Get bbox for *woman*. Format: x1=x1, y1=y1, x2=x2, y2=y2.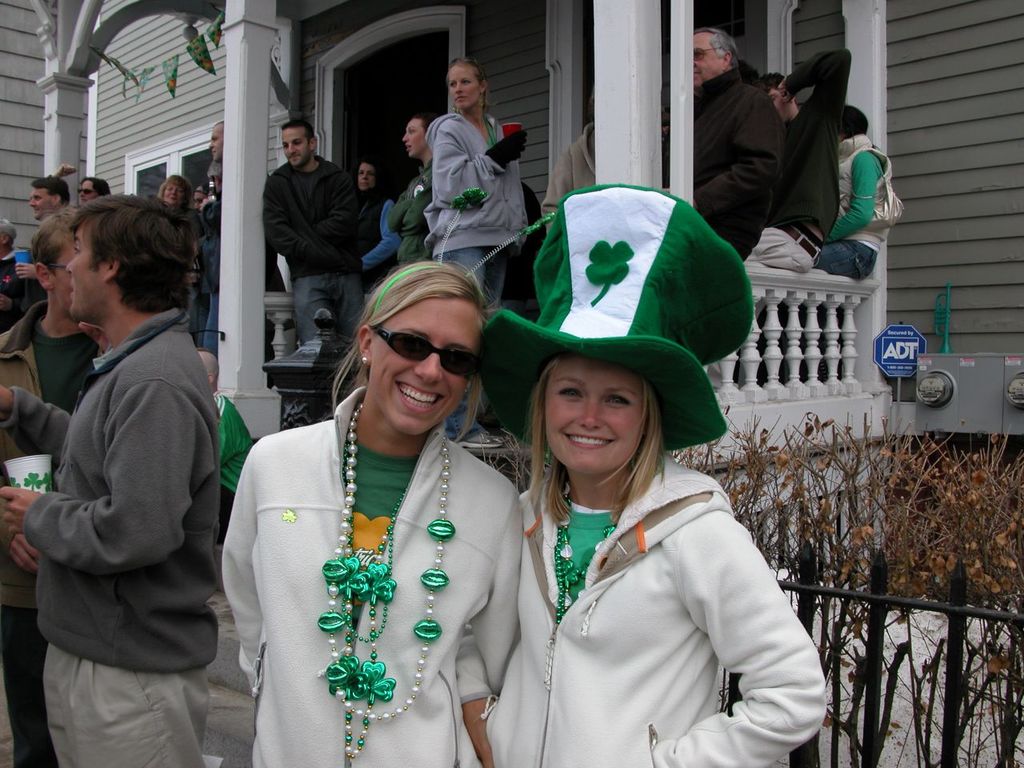
x1=348, y1=154, x2=402, y2=294.
